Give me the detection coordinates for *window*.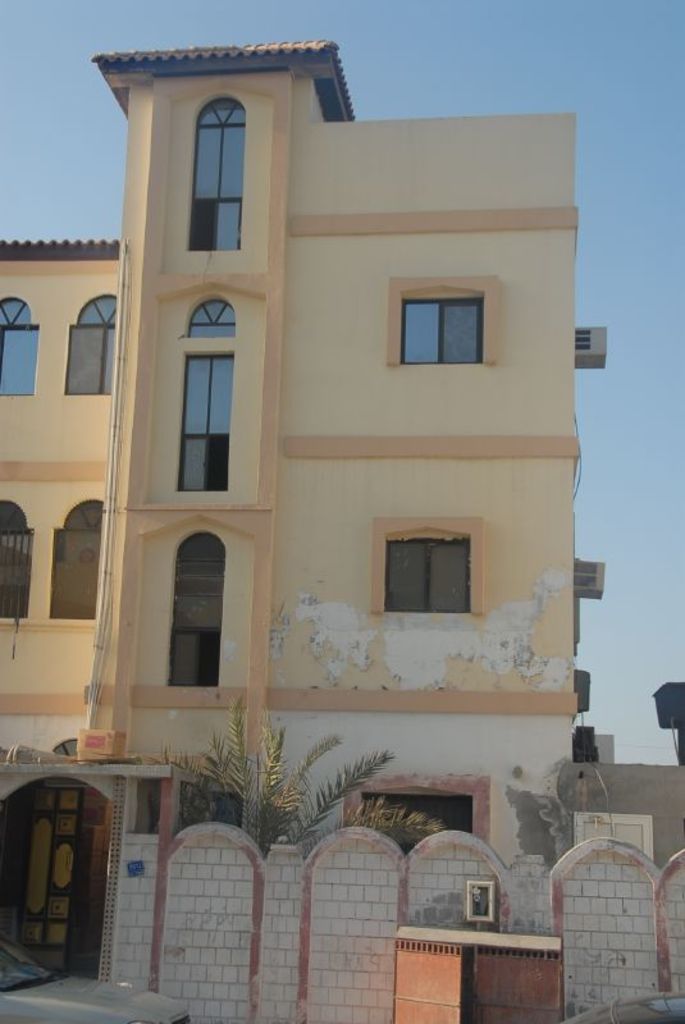
384,531,471,614.
